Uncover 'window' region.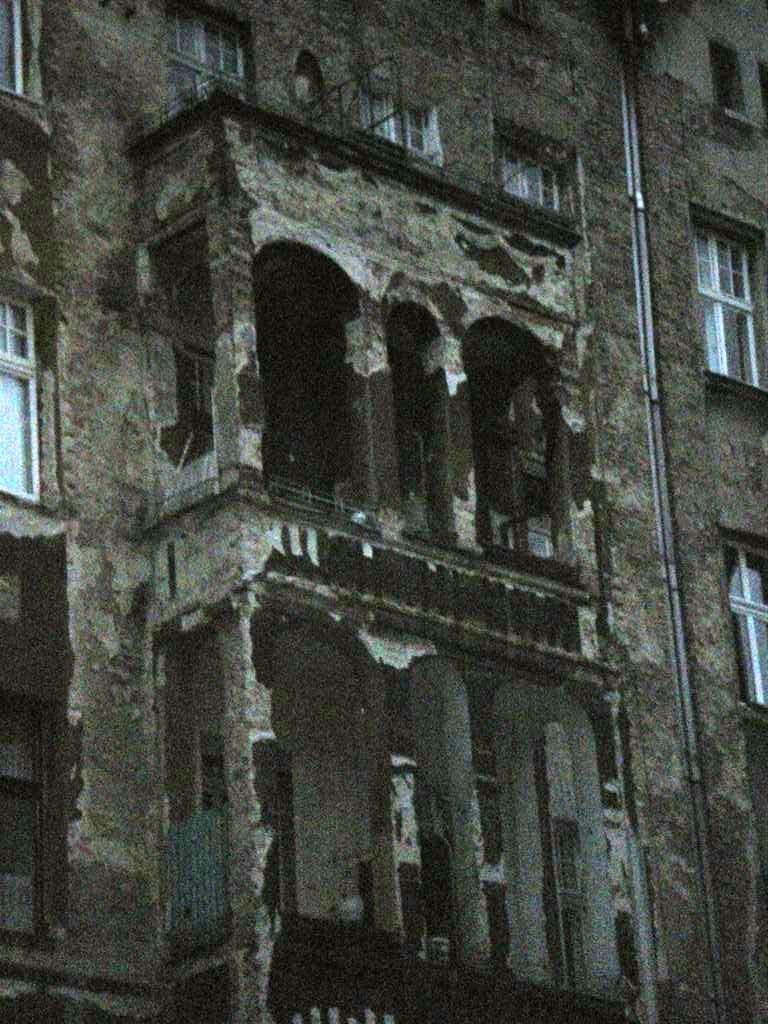
Uncovered: bbox=[0, 283, 51, 503].
